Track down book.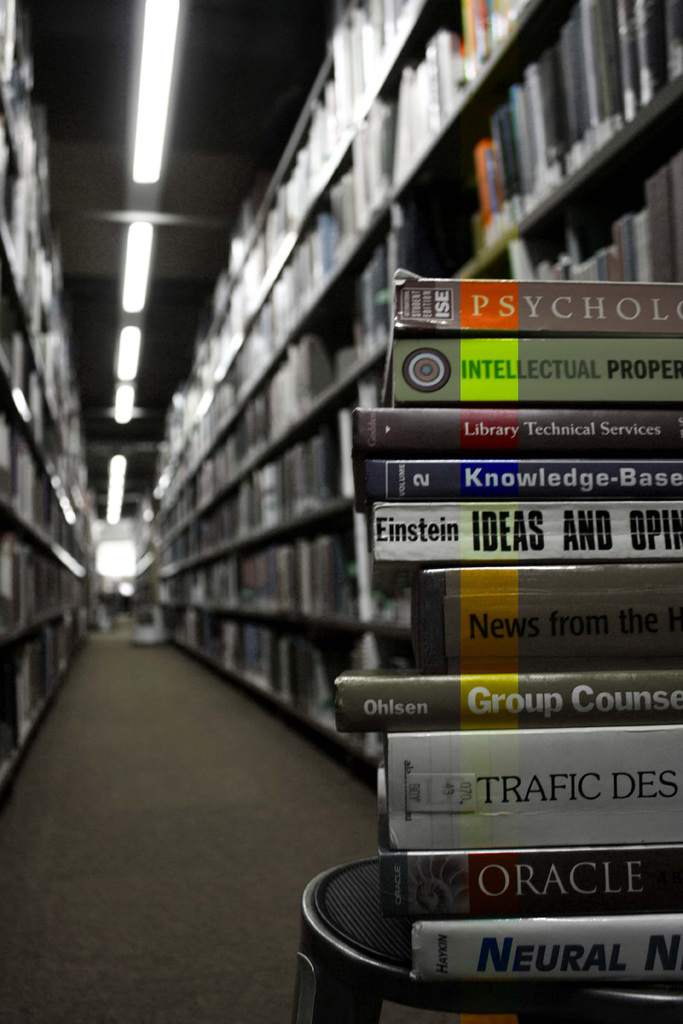
Tracked to bbox=[331, 654, 682, 732].
